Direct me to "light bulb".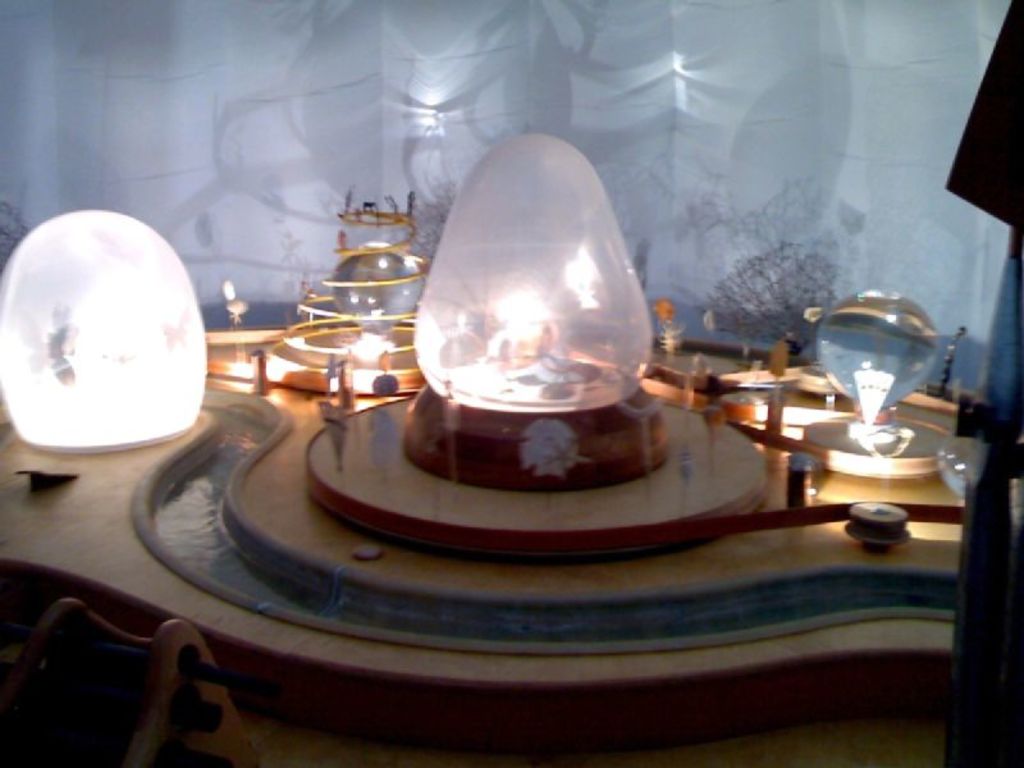
Direction: (13,204,209,447).
